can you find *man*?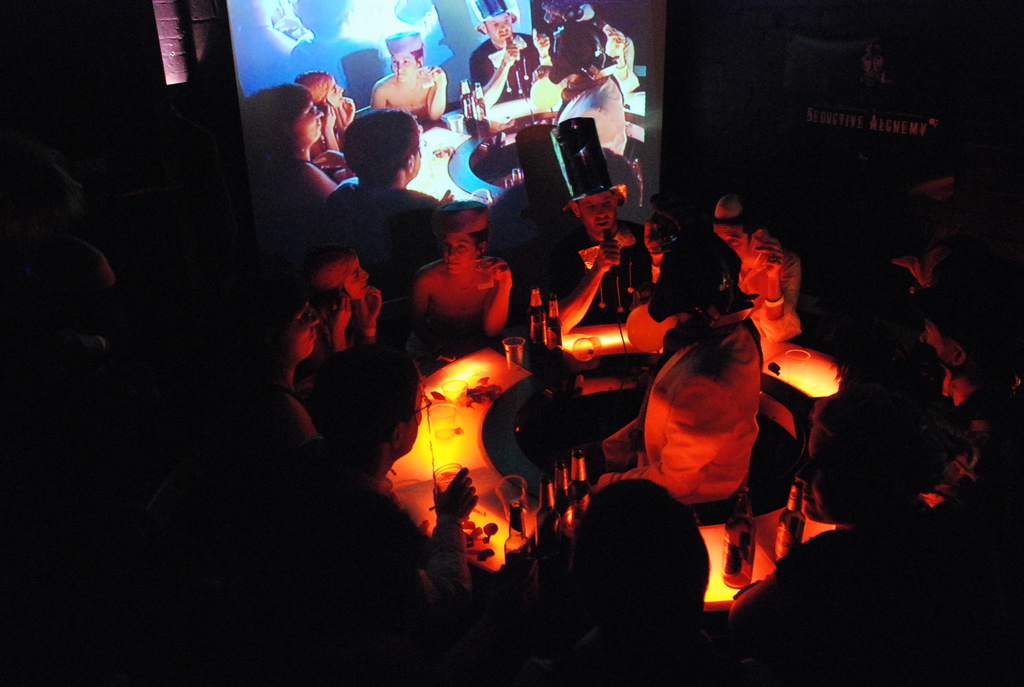
Yes, bounding box: left=641, top=193, right=801, bottom=342.
